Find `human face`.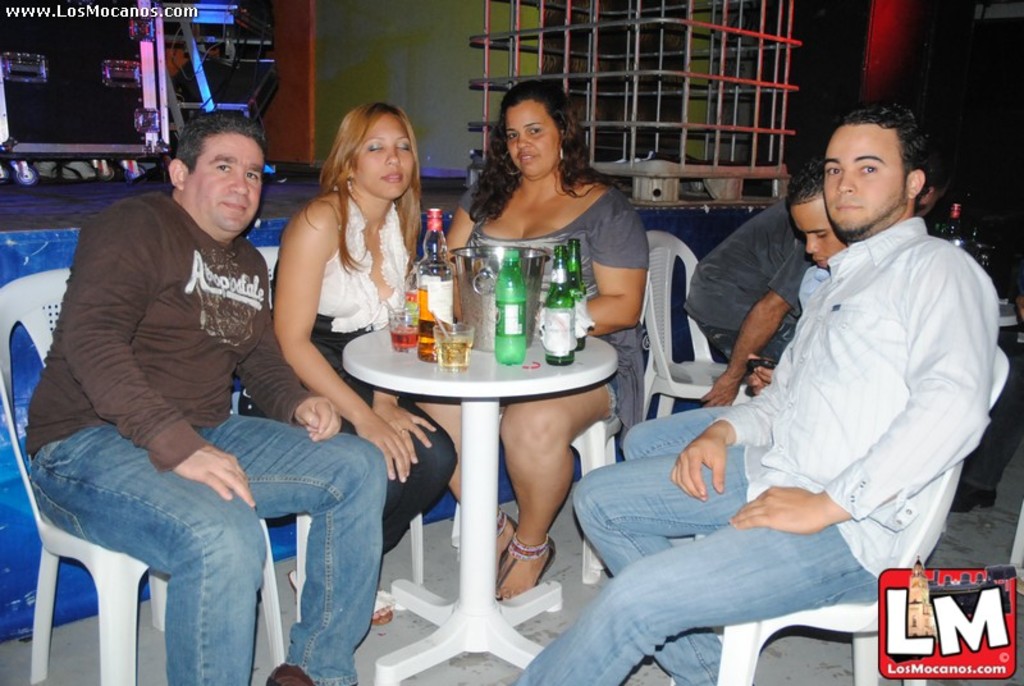
x1=193, y1=138, x2=273, y2=239.
